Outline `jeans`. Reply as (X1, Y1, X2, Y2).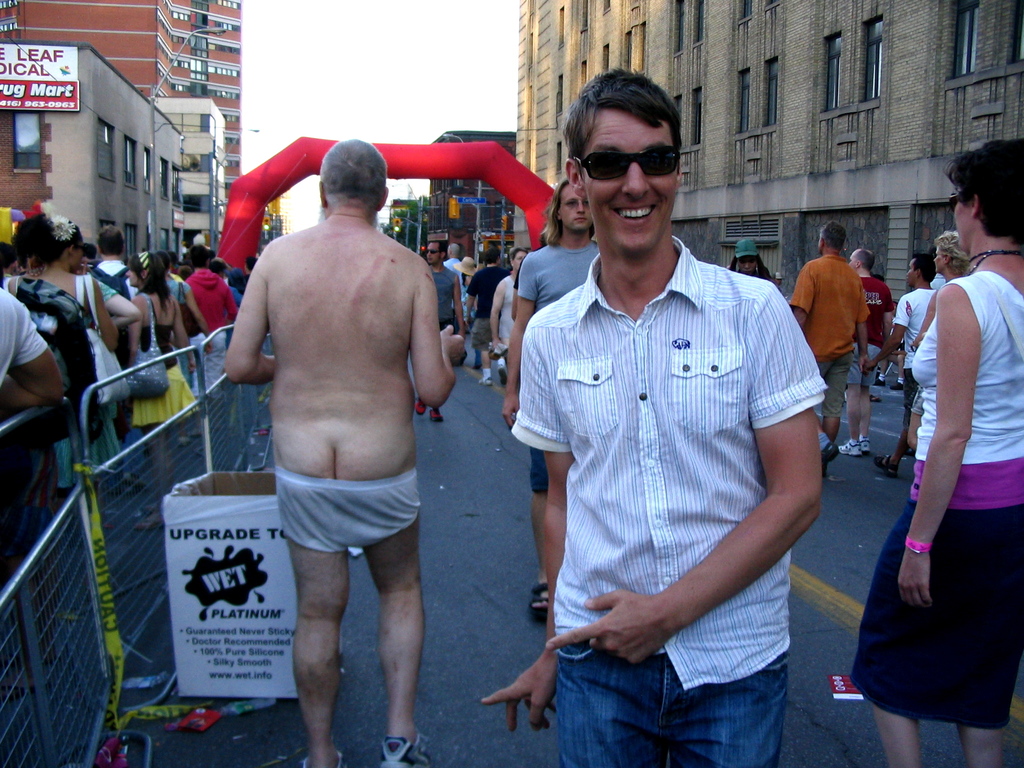
(522, 635, 812, 763).
